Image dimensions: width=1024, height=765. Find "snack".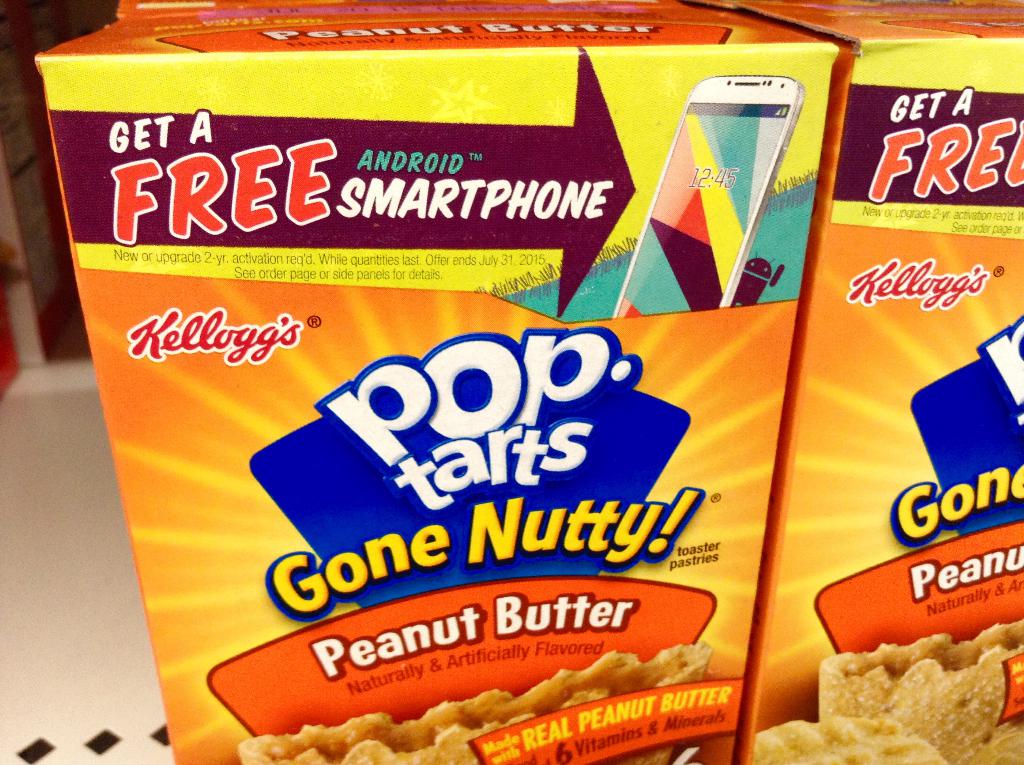
select_region(235, 648, 715, 764).
